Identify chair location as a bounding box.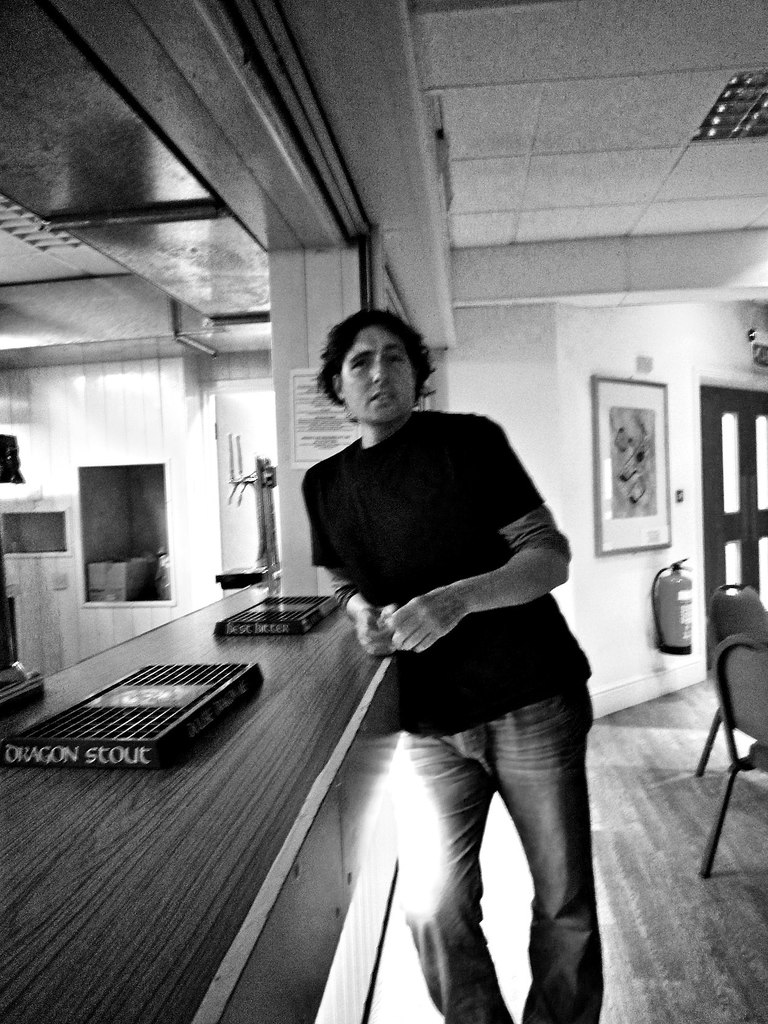
crop(705, 625, 767, 883).
